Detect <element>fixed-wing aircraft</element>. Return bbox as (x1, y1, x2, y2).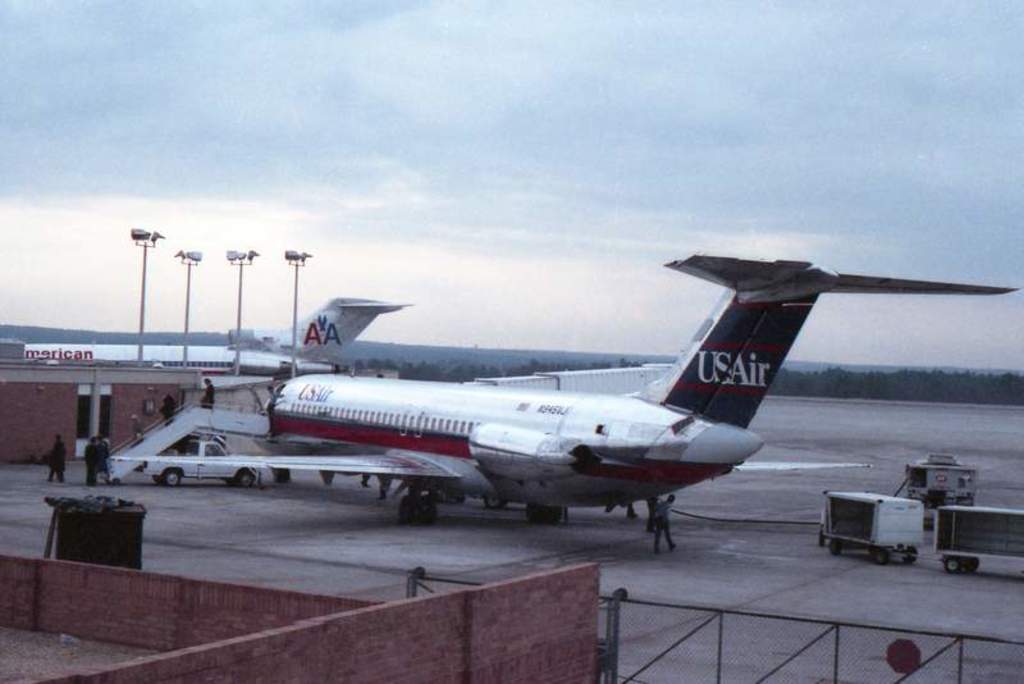
(246, 240, 1023, 526).
